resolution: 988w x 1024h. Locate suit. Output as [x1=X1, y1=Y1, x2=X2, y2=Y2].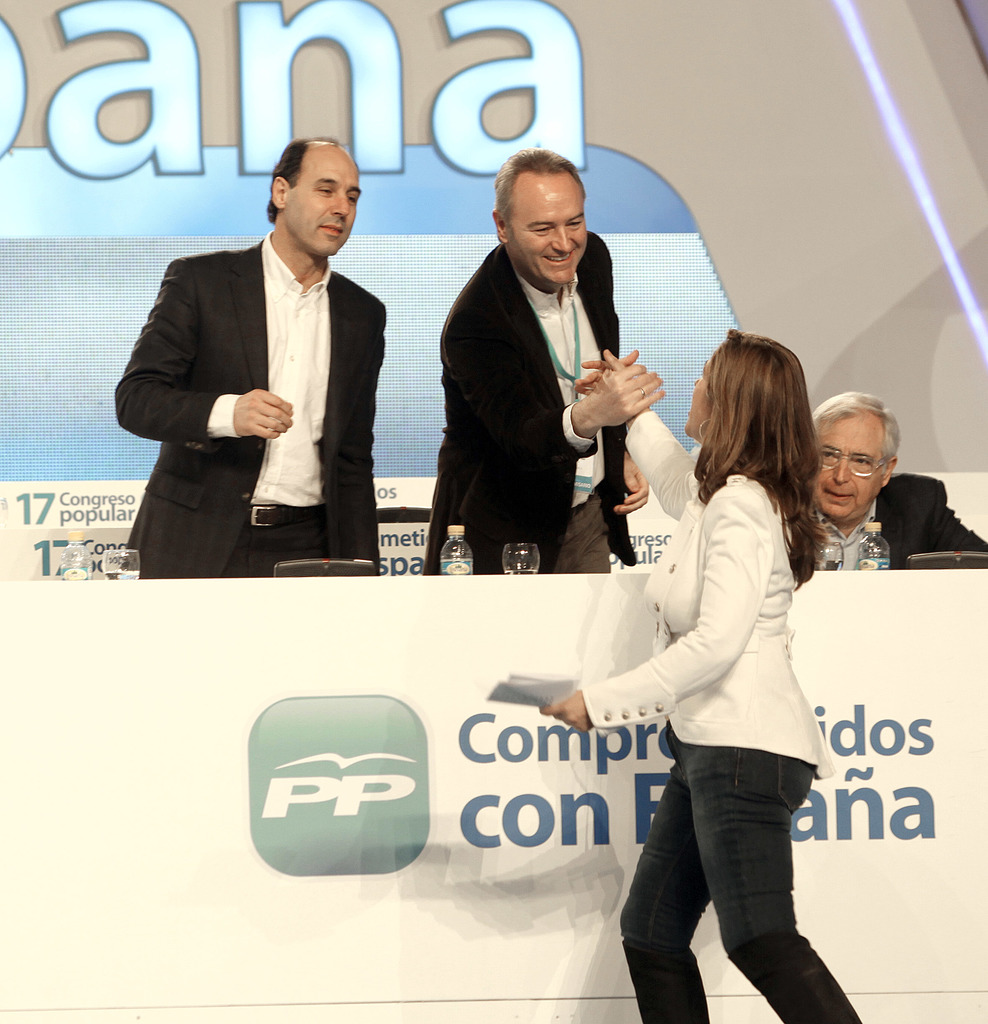
[x1=574, y1=410, x2=836, y2=788].
